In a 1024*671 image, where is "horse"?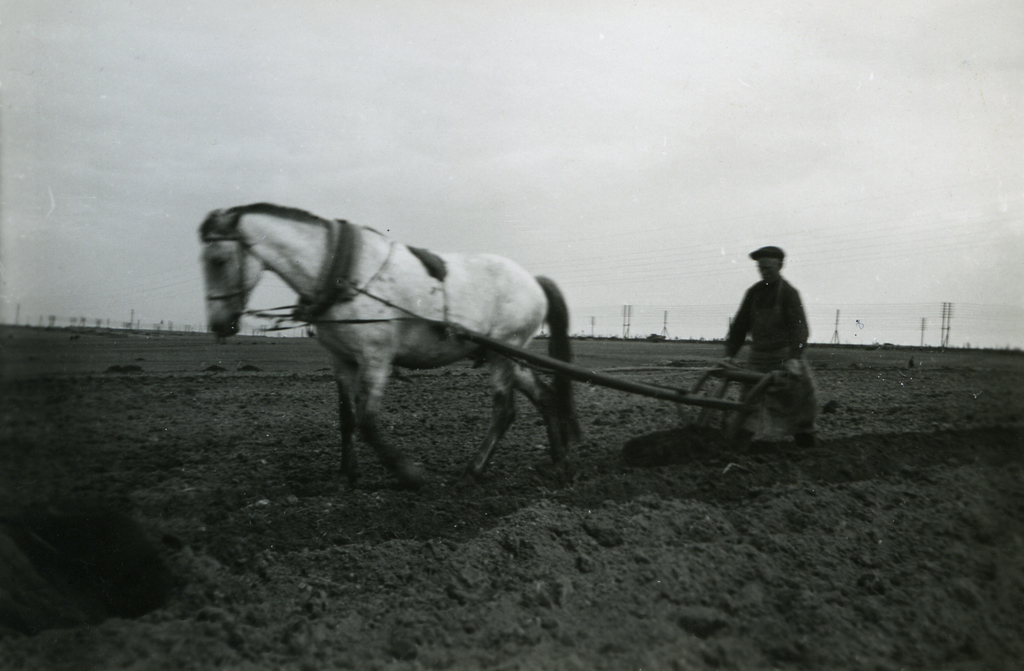
bbox=(195, 201, 576, 492).
